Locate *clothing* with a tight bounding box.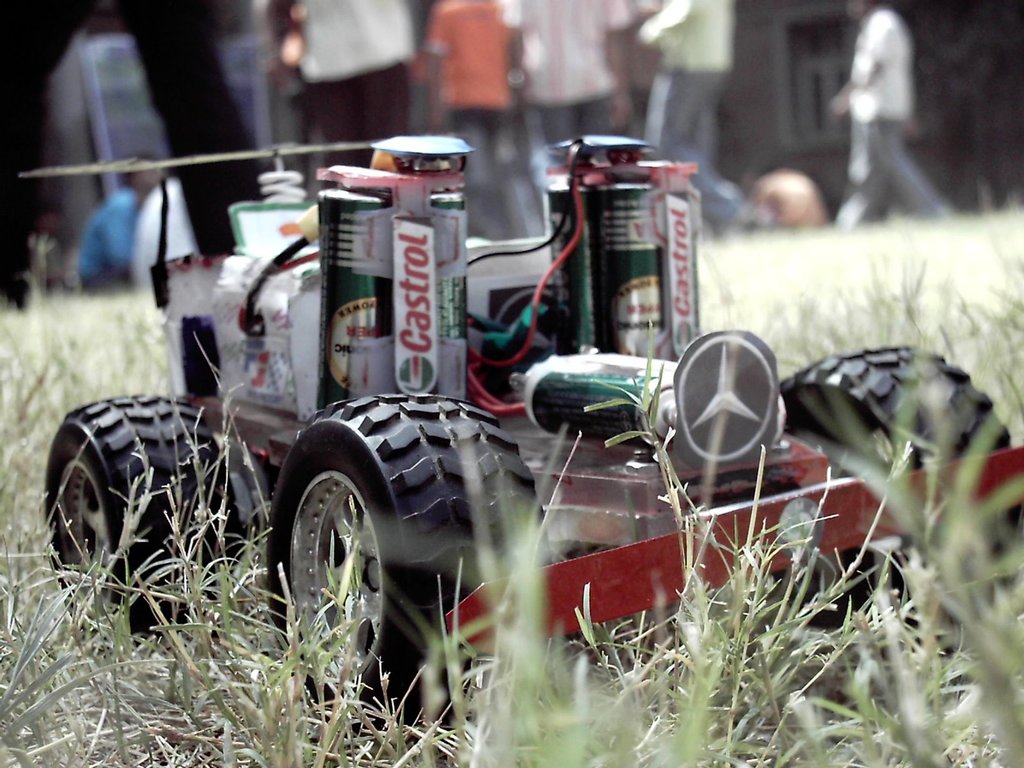
detection(507, 0, 618, 192).
